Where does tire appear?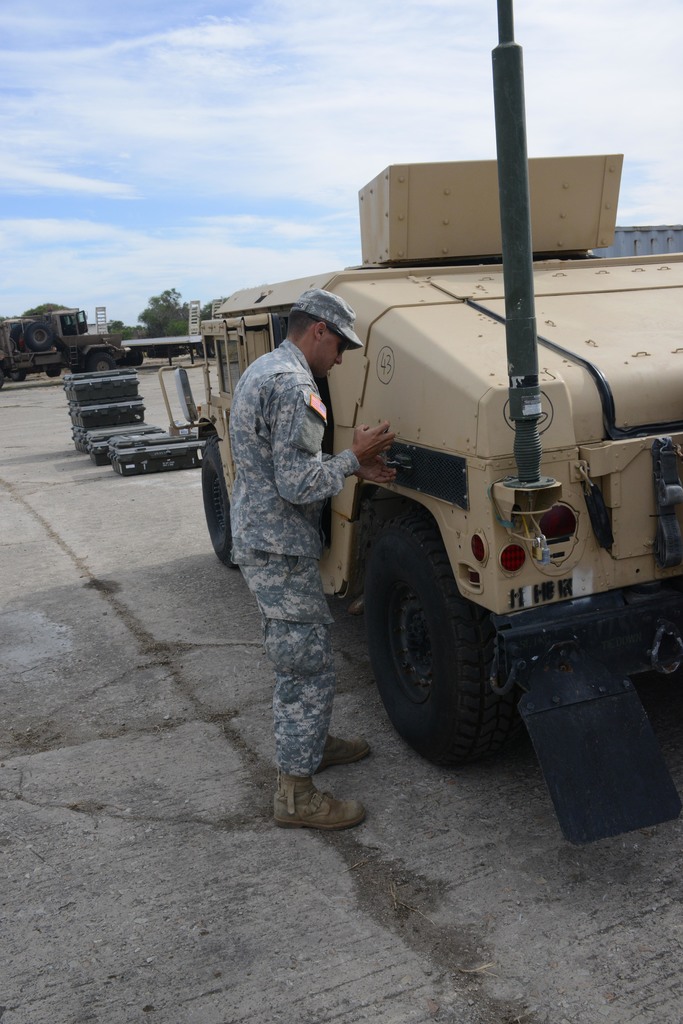
Appears at [196, 342, 205, 356].
